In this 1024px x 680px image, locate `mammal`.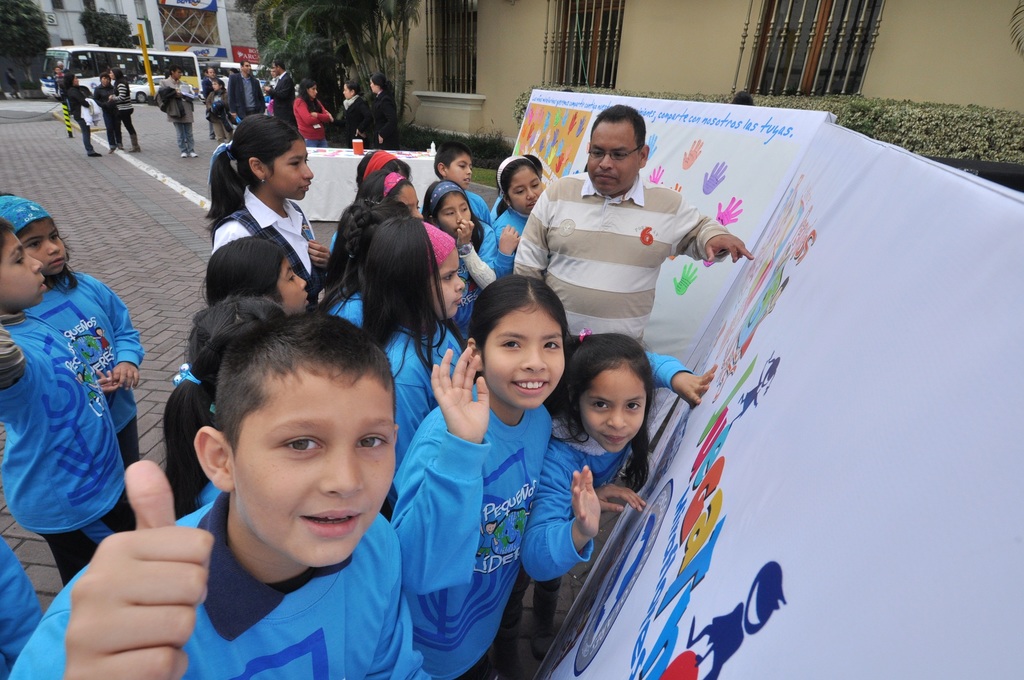
Bounding box: {"left": 92, "top": 70, "right": 124, "bottom": 140}.
